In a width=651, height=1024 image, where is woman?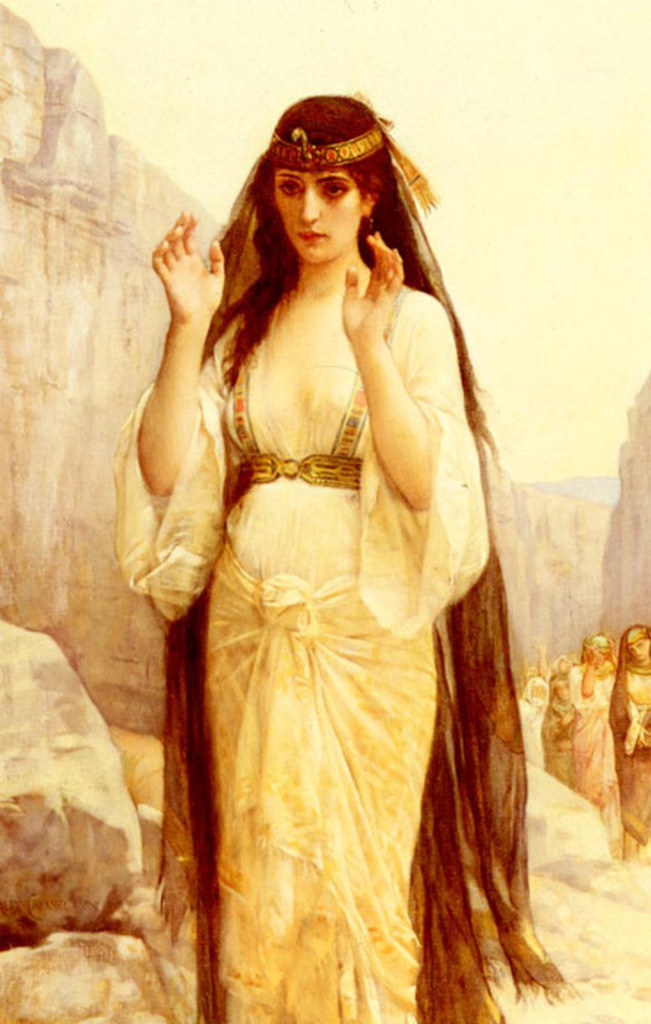
[x1=111, y1=110, x2=519, y2=998].
